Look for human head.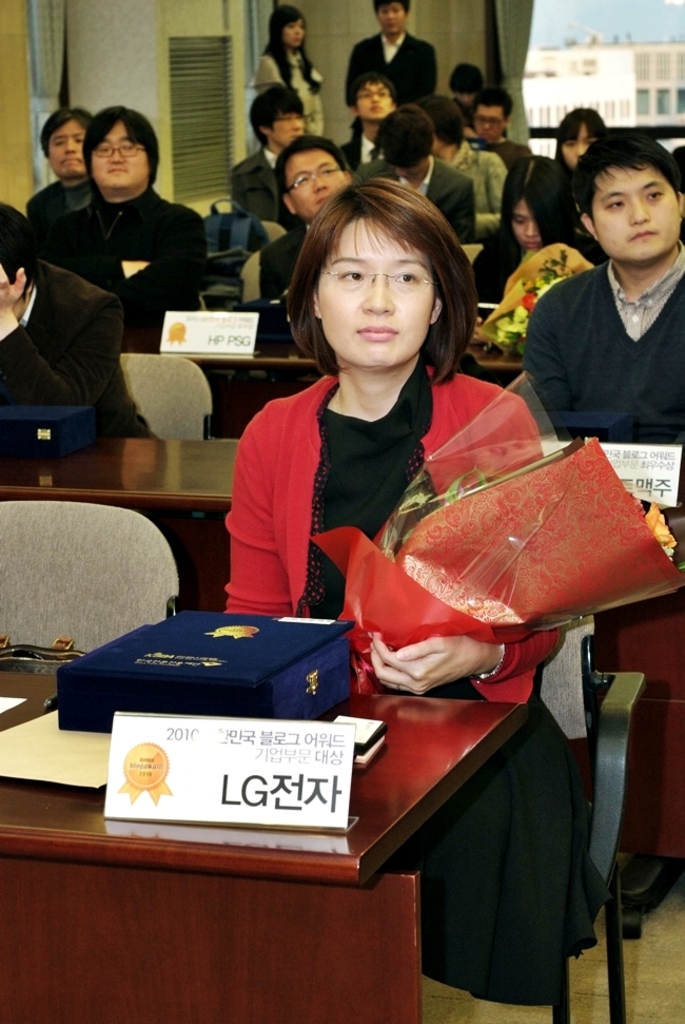
Found: select_region(291, 170, 471, 353).
